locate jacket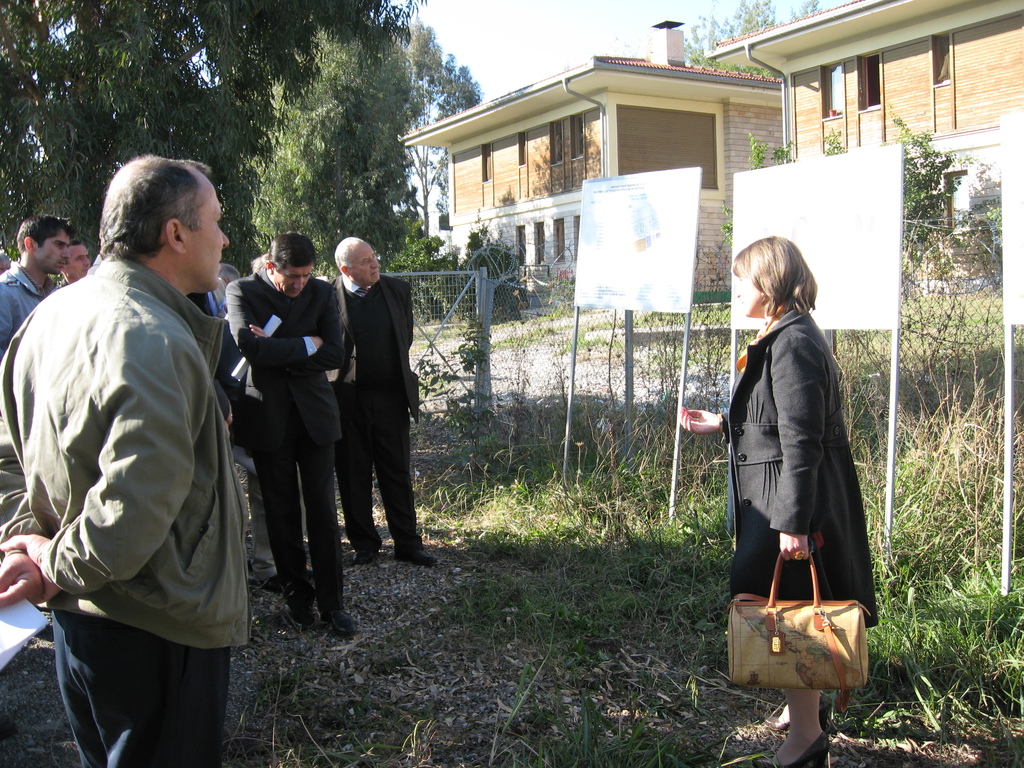
0/253/251/650
